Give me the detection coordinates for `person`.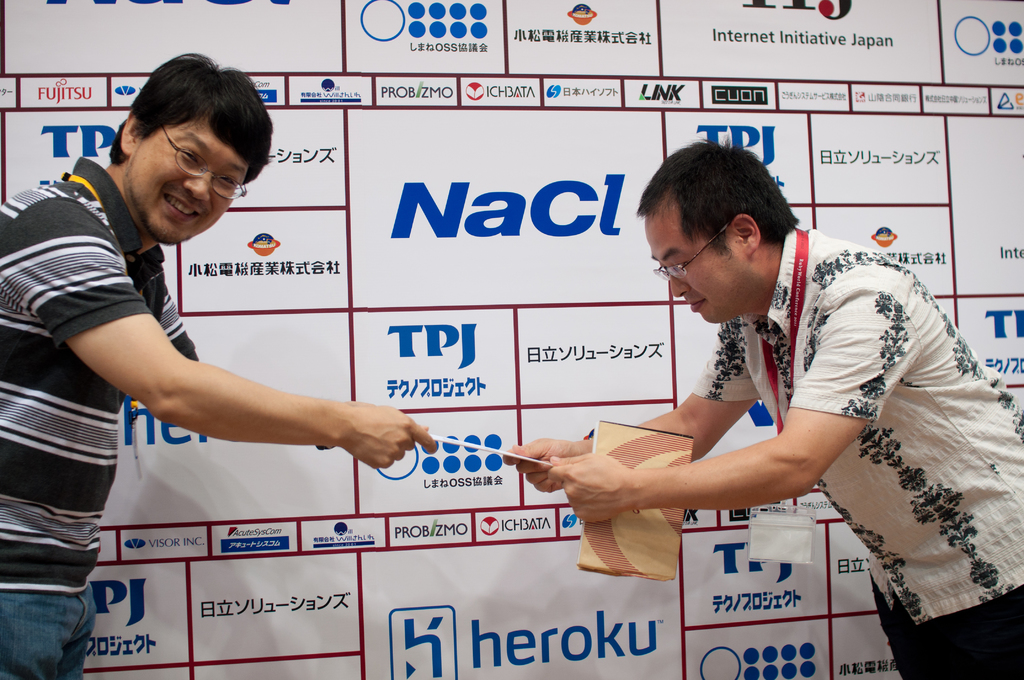
crop(0, 55, 440, 679).
